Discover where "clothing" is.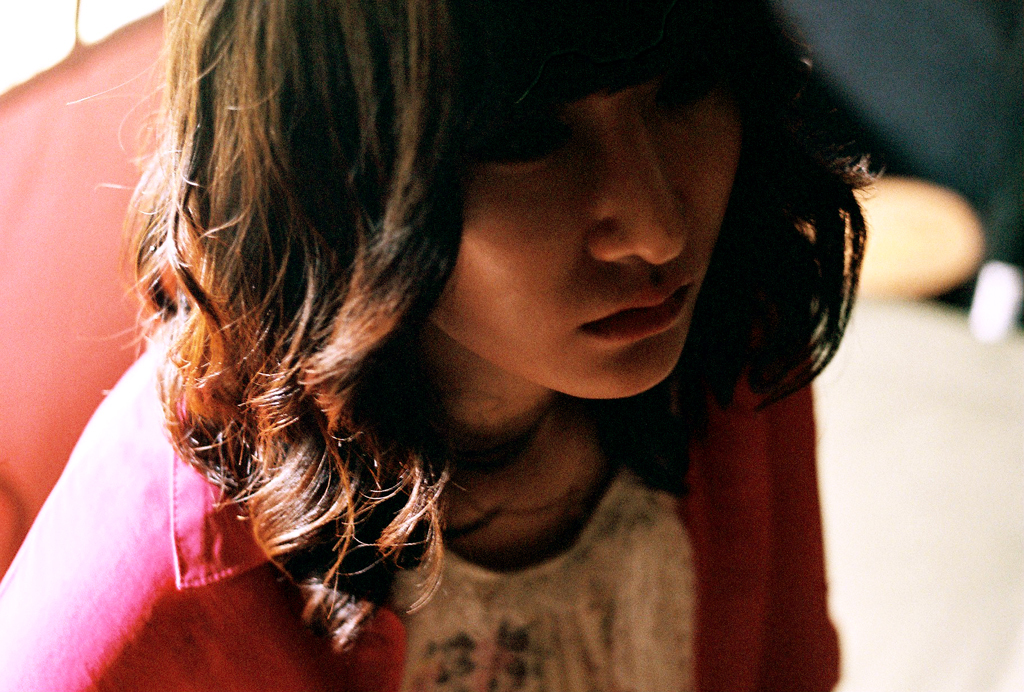
Discovered at (left=0, top=300, right=845, bottom=691).
